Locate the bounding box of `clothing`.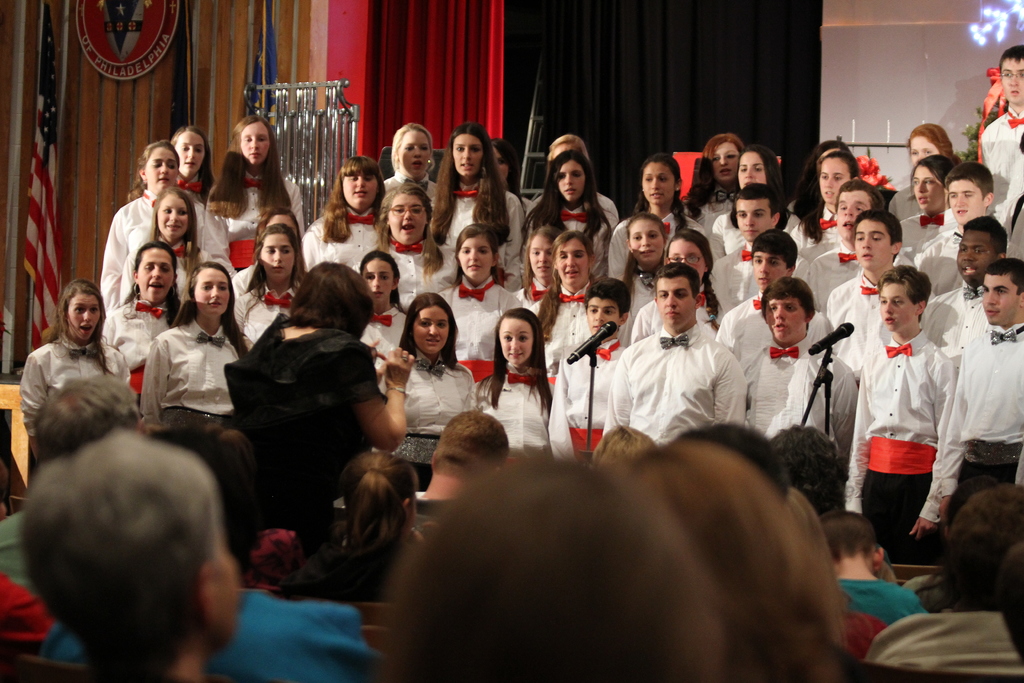
Bounding box: BBox(122, 230, 210, 300).
